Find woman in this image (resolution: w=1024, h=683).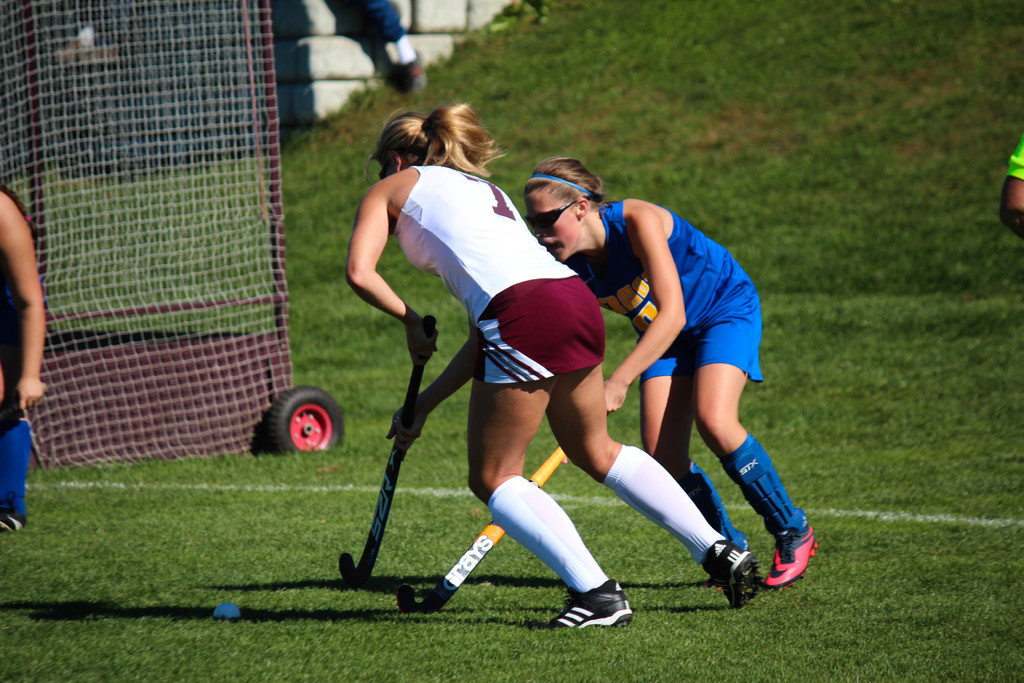
345:99:767:633.
